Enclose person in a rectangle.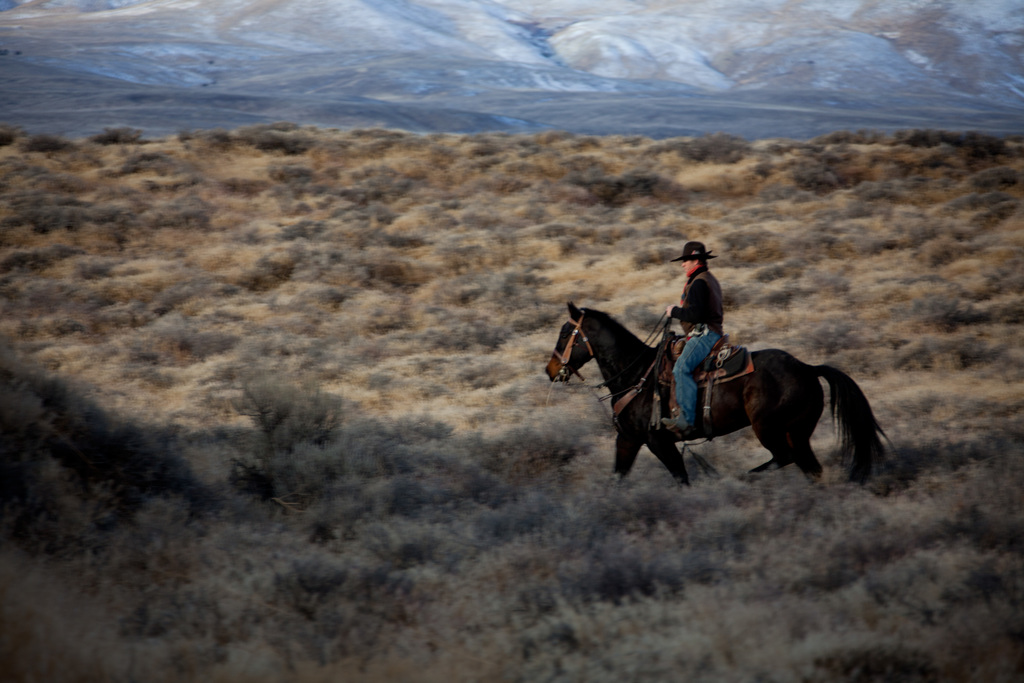
[left=663, top=245, right=730, bottom=436].
